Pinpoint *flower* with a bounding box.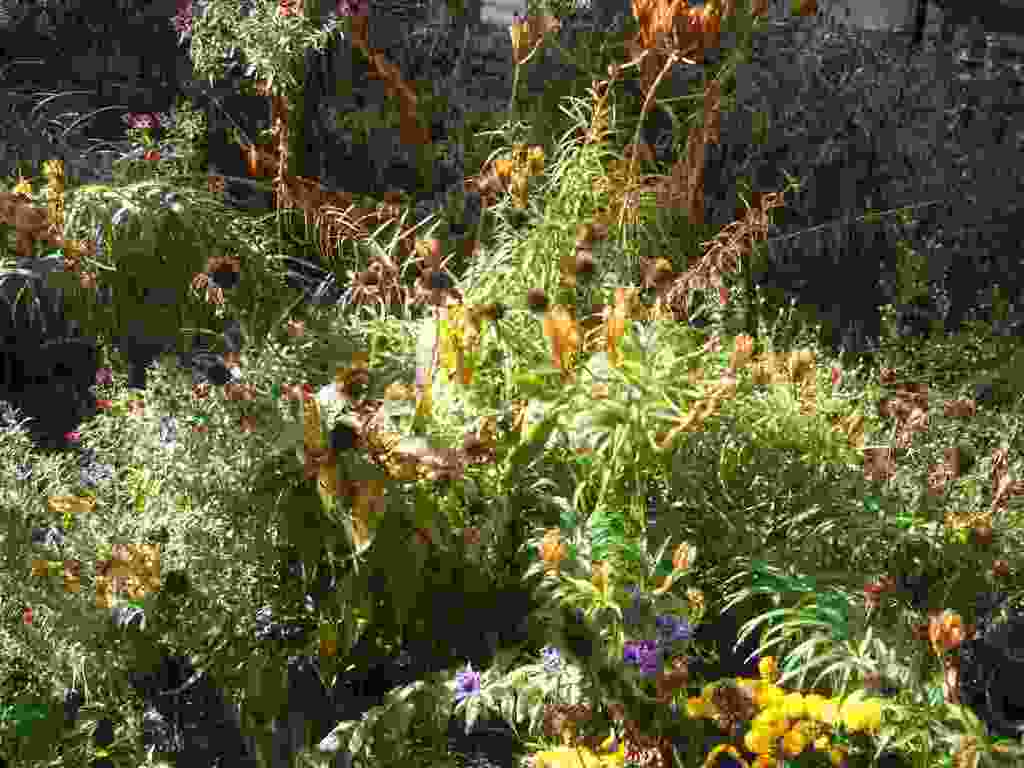
bbox=(195, 109, 205, 116).
